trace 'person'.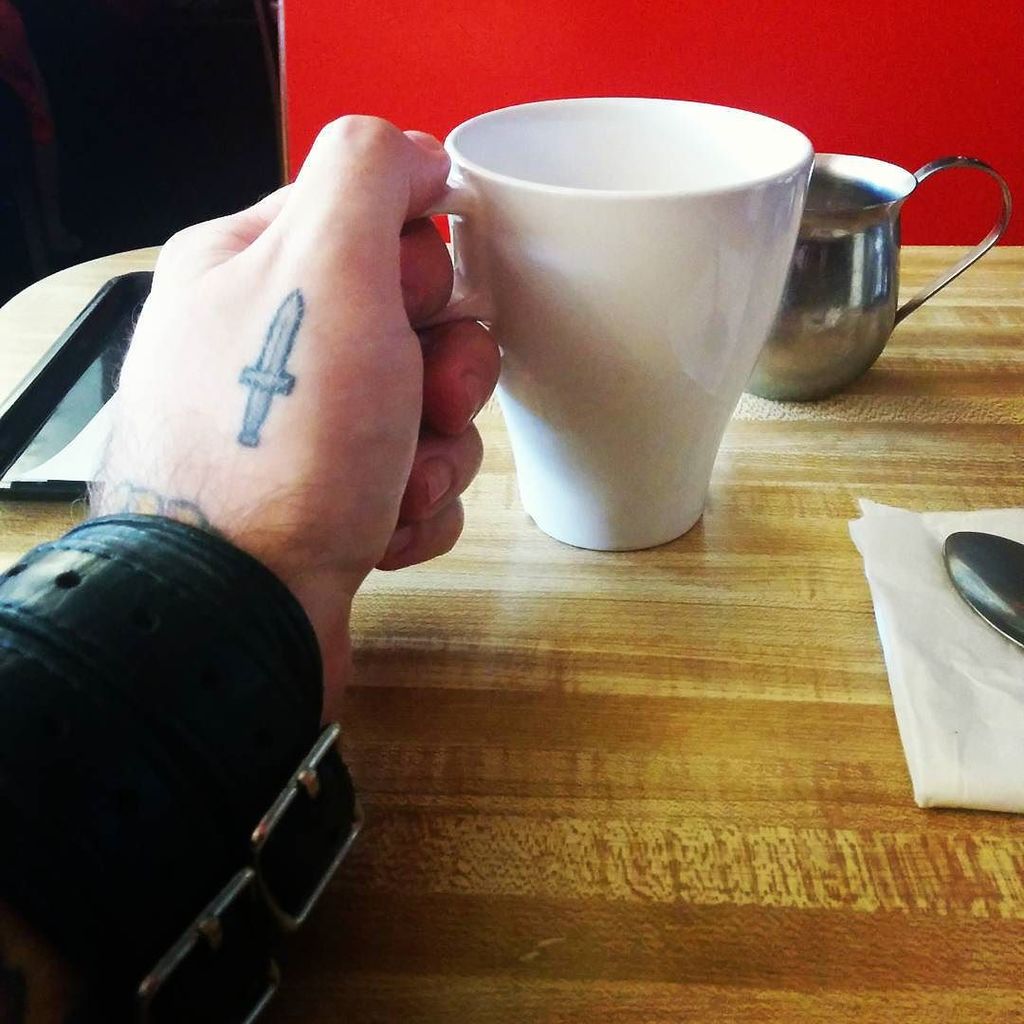
Traced to 2:101:506:1023.
